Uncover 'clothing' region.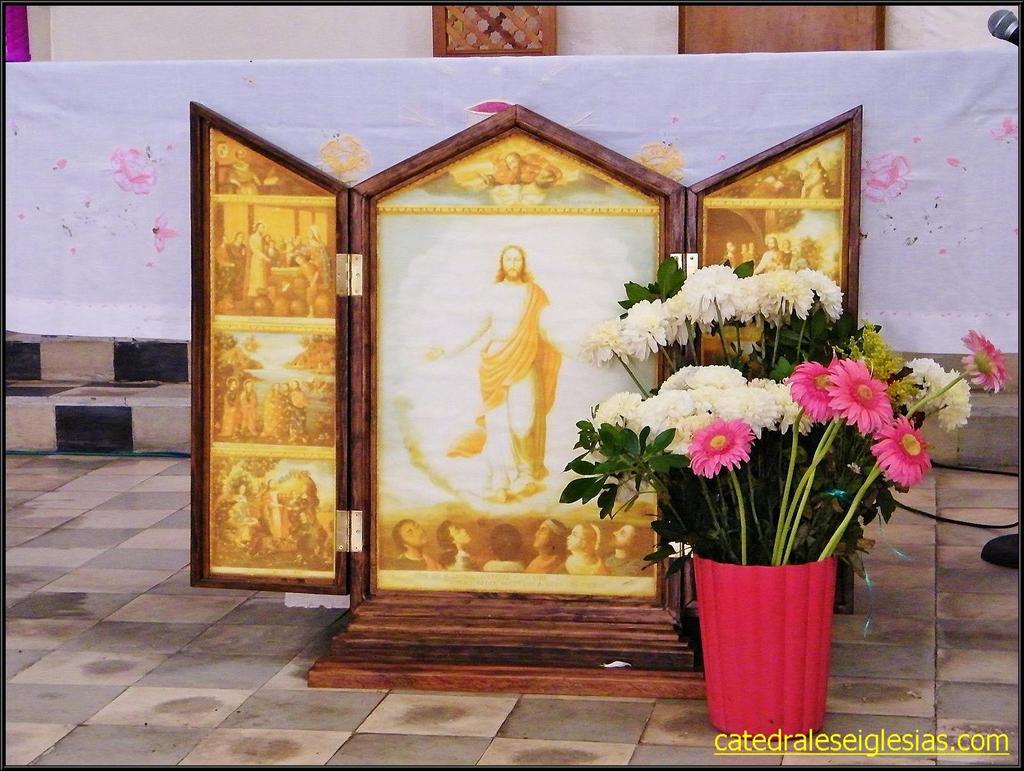
Uncovered: bbox(276, 245, 283, 257).
